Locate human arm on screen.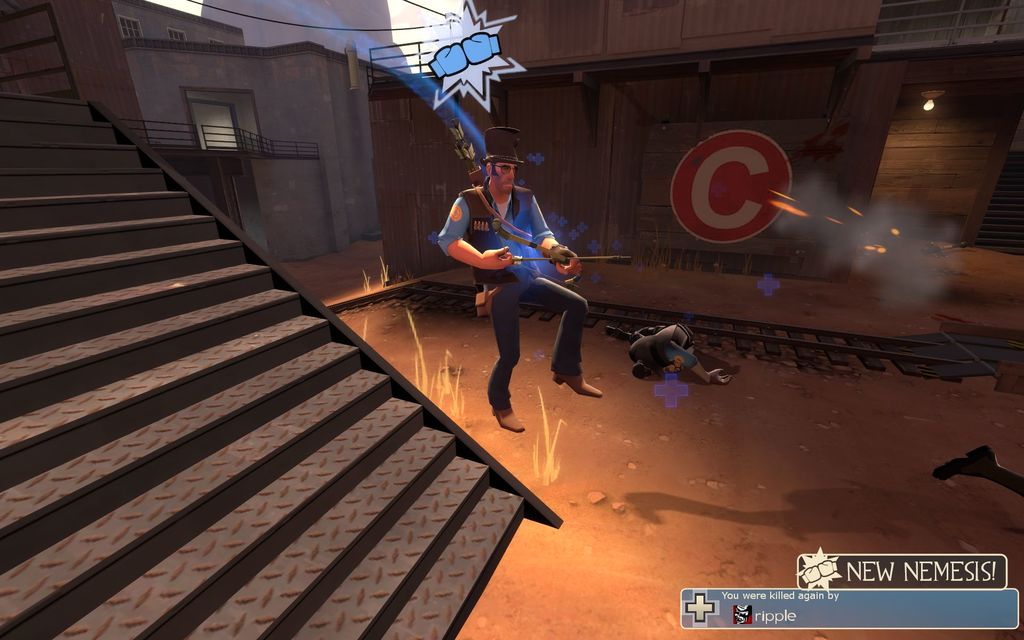
On screen at pyautogui.locateOnScreen(437, 205, 508, 282).
